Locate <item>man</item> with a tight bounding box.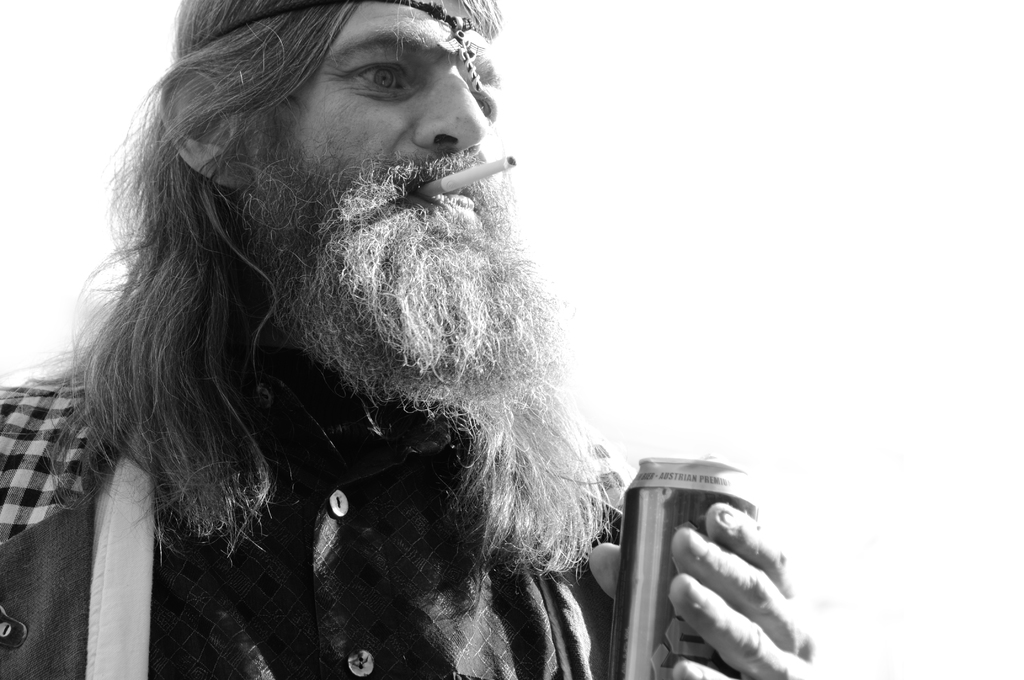
<box>0,0,822,679</box>.
